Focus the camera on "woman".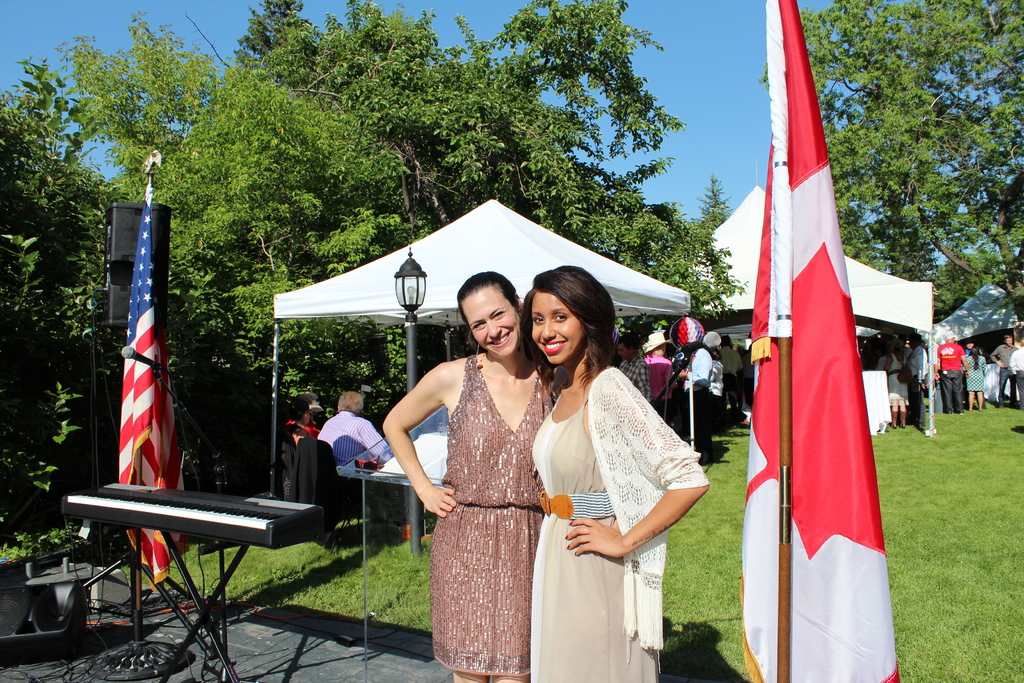
Focus region: <bbox>961, 348, 989, 408</bbox>.
